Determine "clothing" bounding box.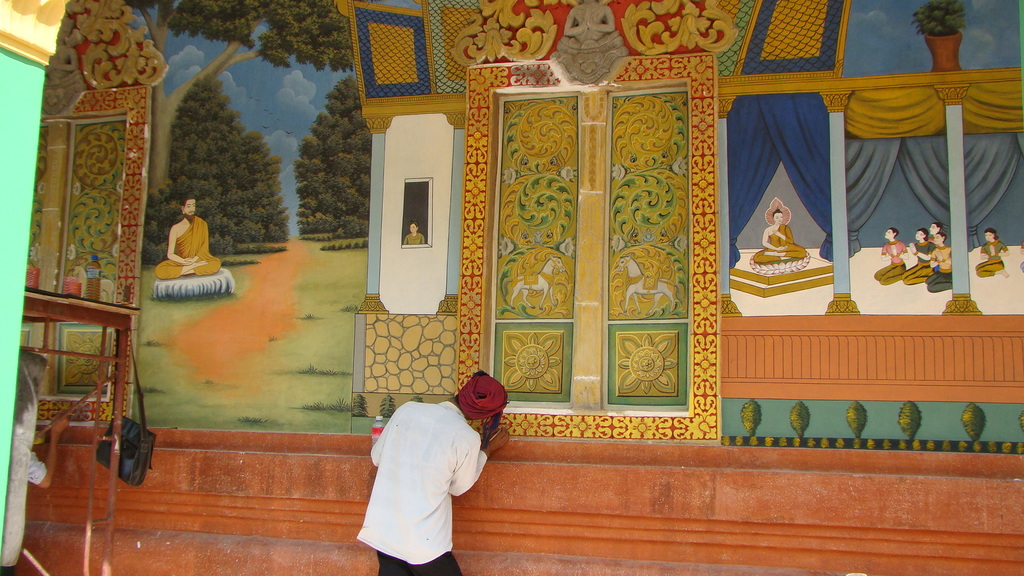
Determined: [972,242,1004,278].
